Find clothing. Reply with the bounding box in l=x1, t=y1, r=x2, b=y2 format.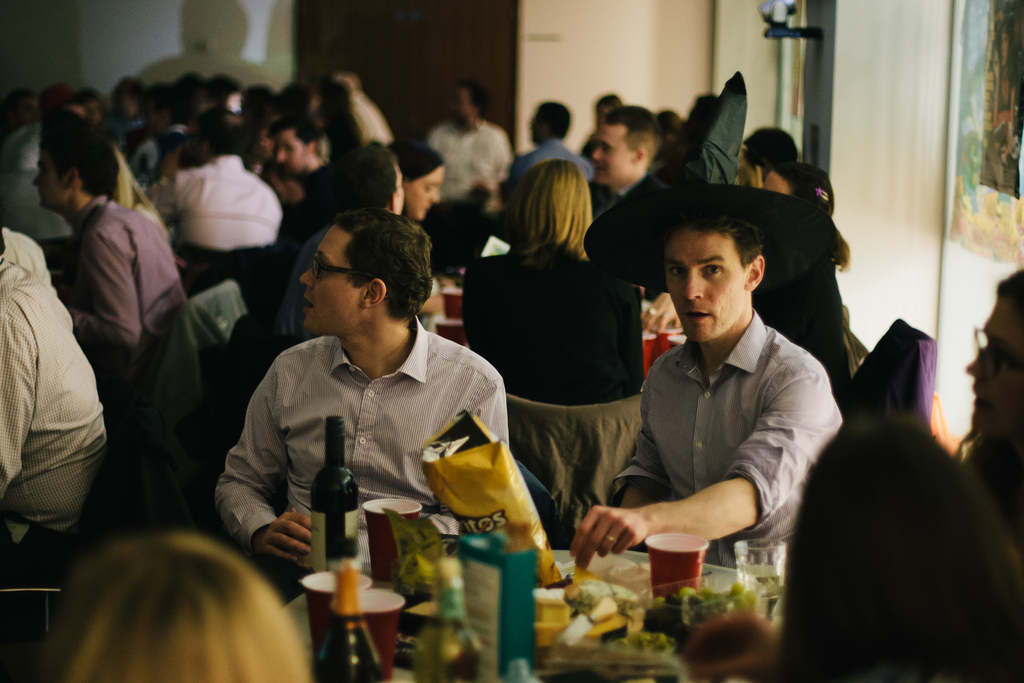
l=145, t=152, r=279, b=252.
